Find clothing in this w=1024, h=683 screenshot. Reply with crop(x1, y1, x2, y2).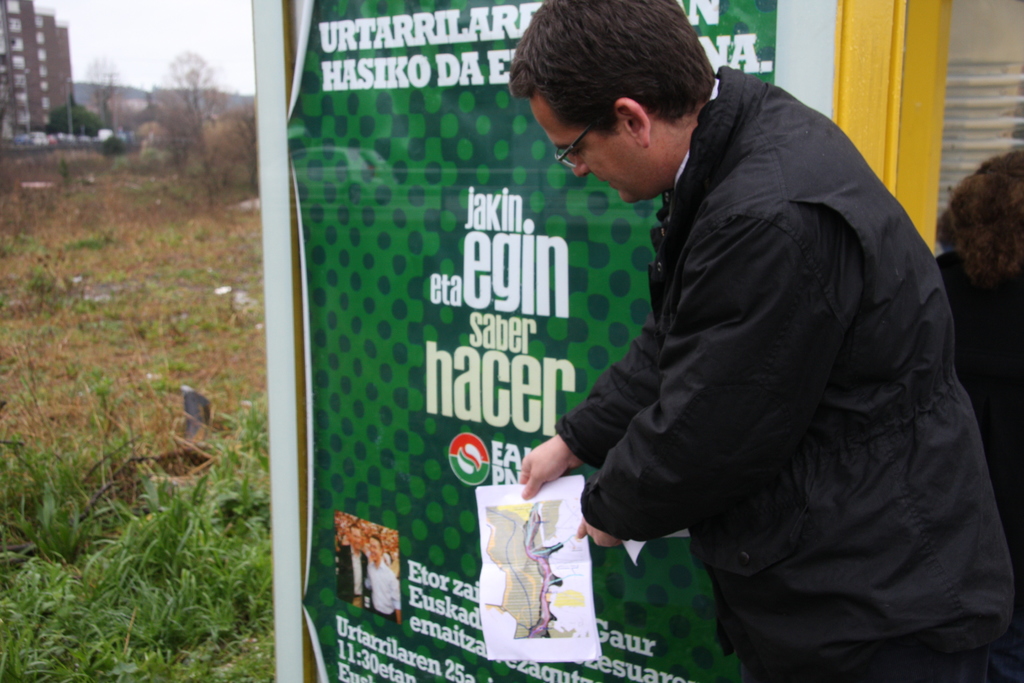
crop(550, 70, 989, 652).
